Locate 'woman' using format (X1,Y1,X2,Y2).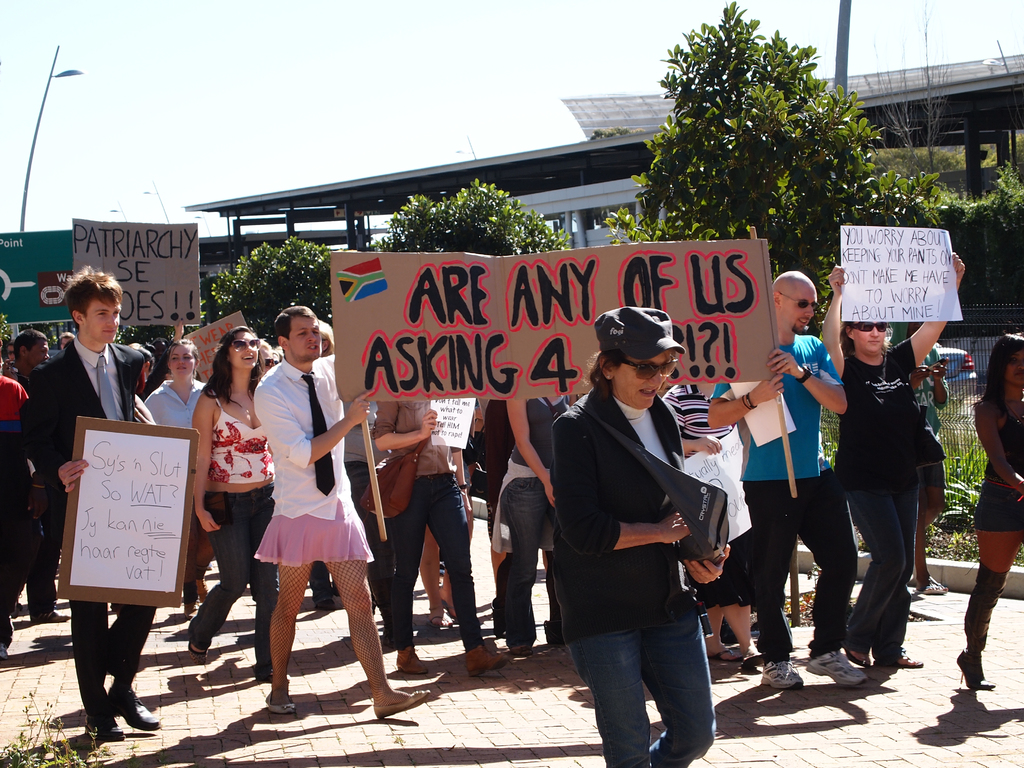
(369,396,508,673).
